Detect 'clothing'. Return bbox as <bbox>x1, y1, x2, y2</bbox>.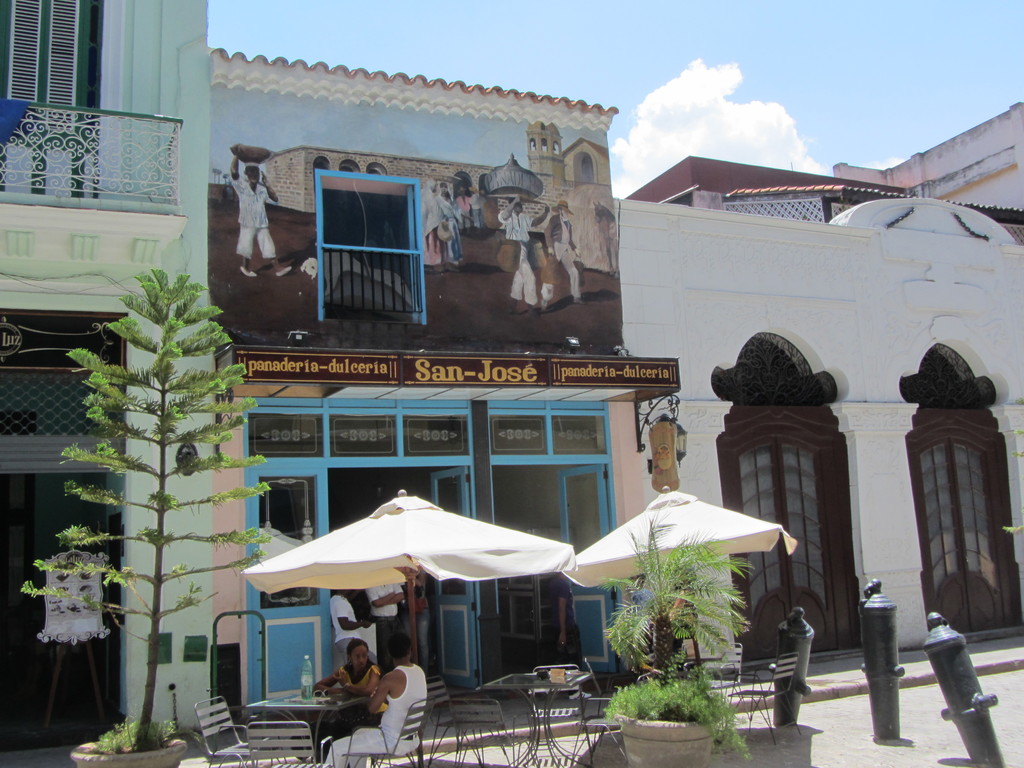
<bbox>374, 668, 431, 749</bbox>.
